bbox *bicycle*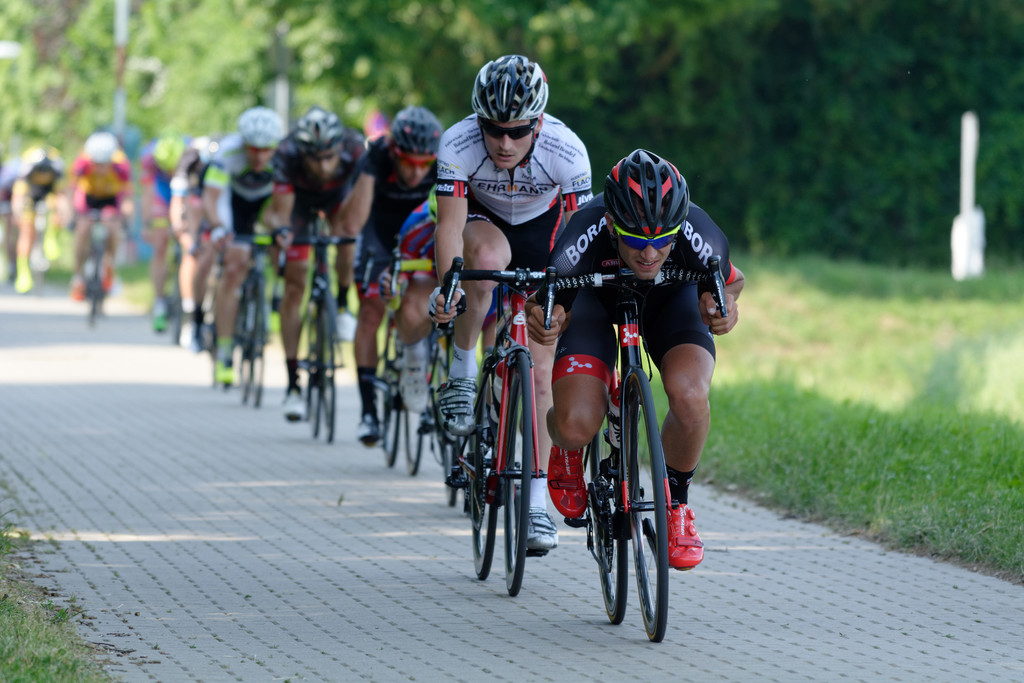
region(360, 240, 435, 473)
